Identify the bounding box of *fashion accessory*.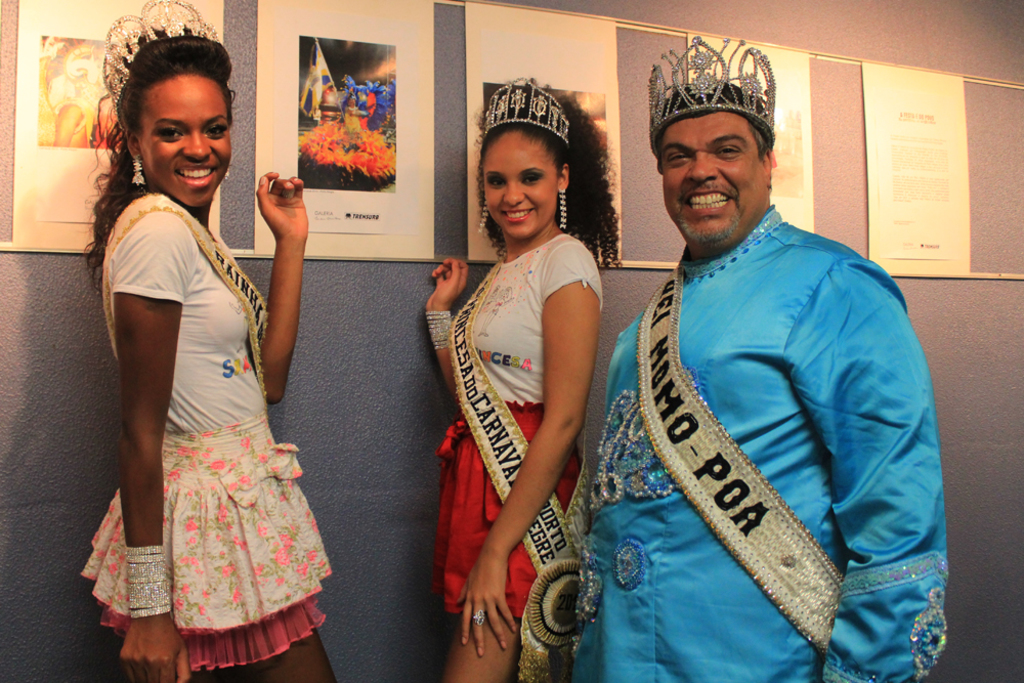
<region>133, 158, 143, 186</region>.
